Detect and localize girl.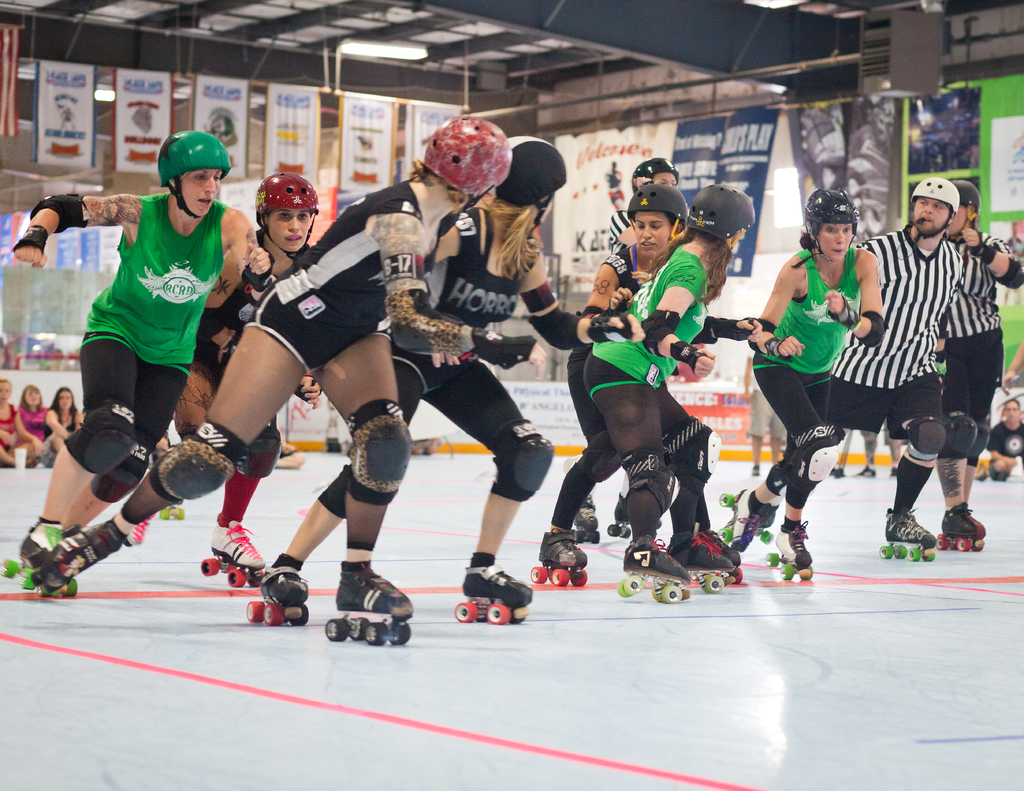
Localized at 188, 172, 323, 586.
